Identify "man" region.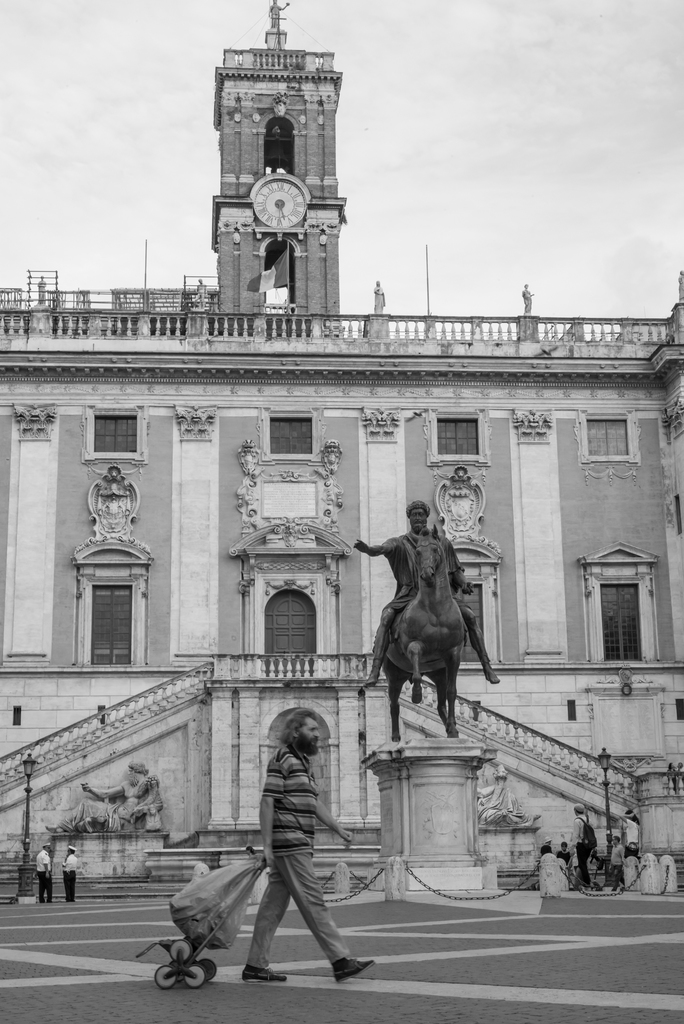
Region: [555,839,568,869].
